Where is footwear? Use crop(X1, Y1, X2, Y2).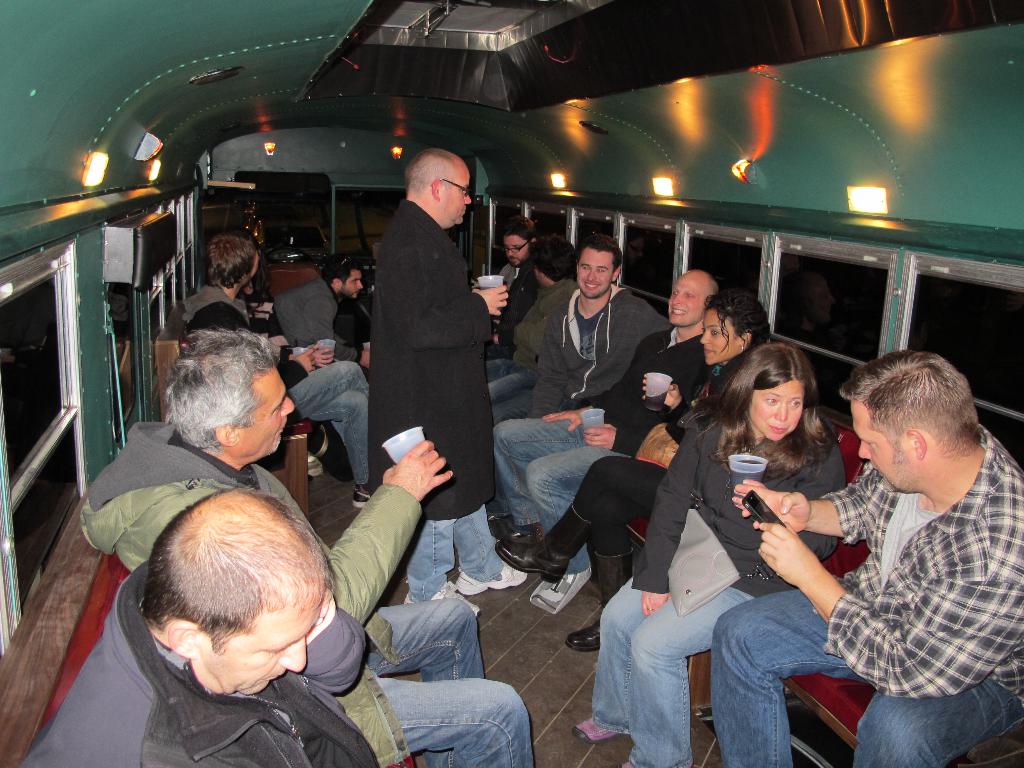
crop(570, 713, 618, 746).
